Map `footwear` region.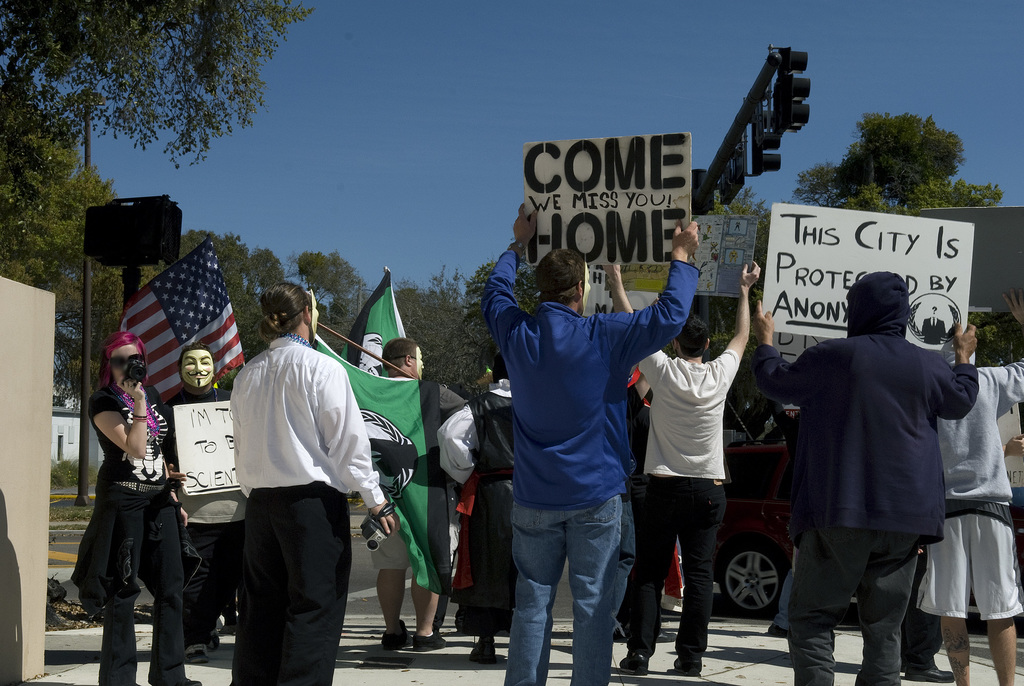
Mapped to detection(673, 658, 703, 673).
